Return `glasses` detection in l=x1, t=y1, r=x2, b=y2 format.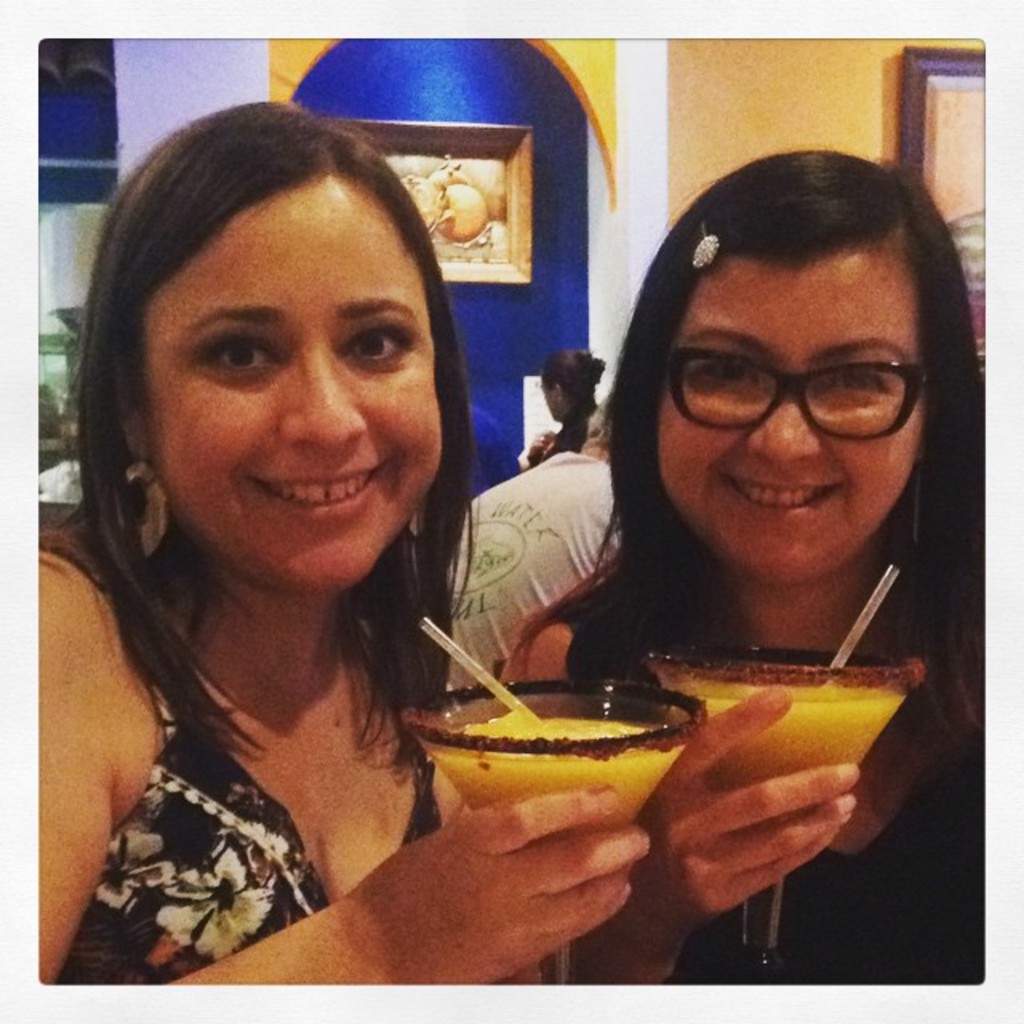
l=646, t=326, r=938, b=458.
